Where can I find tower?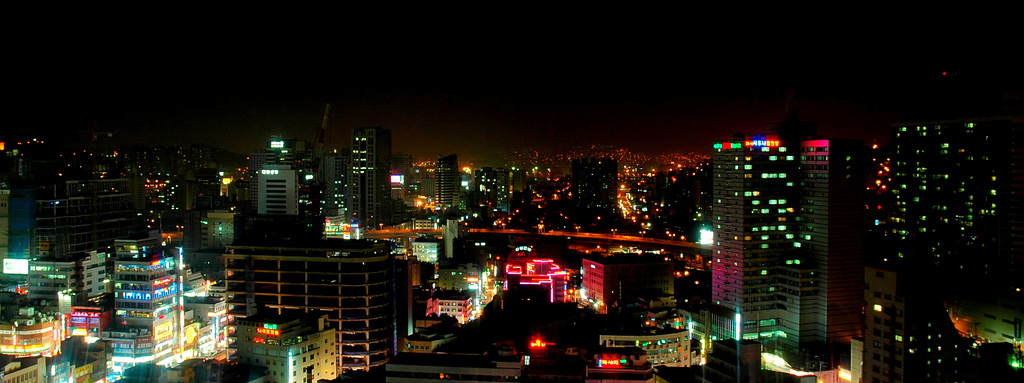
You can find it at 862,114,995,373.
